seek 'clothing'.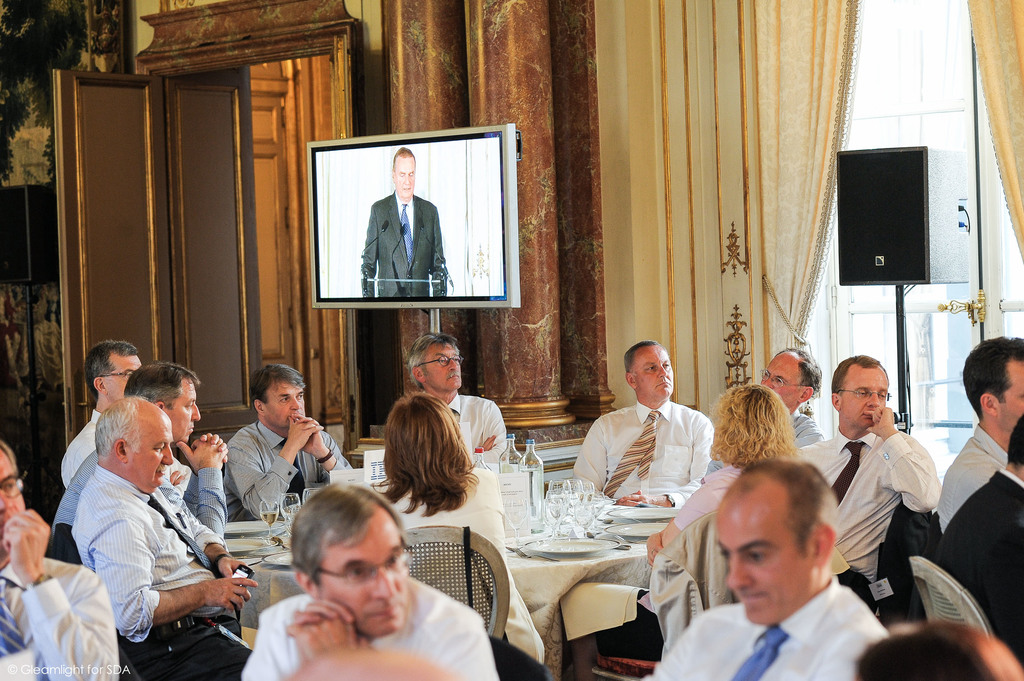
x1=936, y1=426, x2=1009, y2=527.
